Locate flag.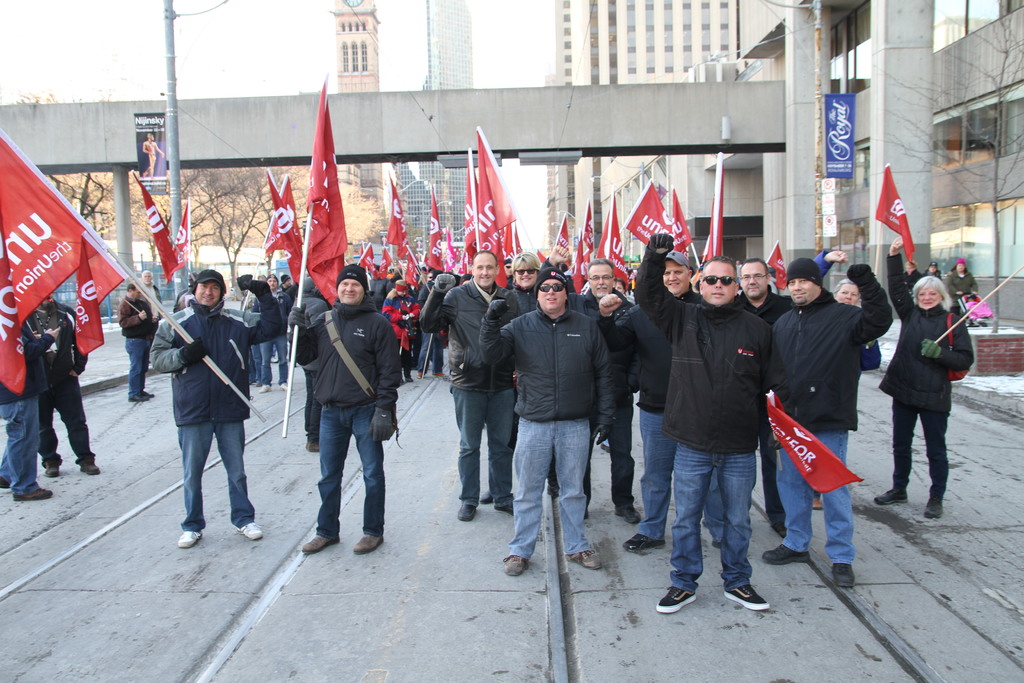
Bounding box: [554, 218, 576, 265].
